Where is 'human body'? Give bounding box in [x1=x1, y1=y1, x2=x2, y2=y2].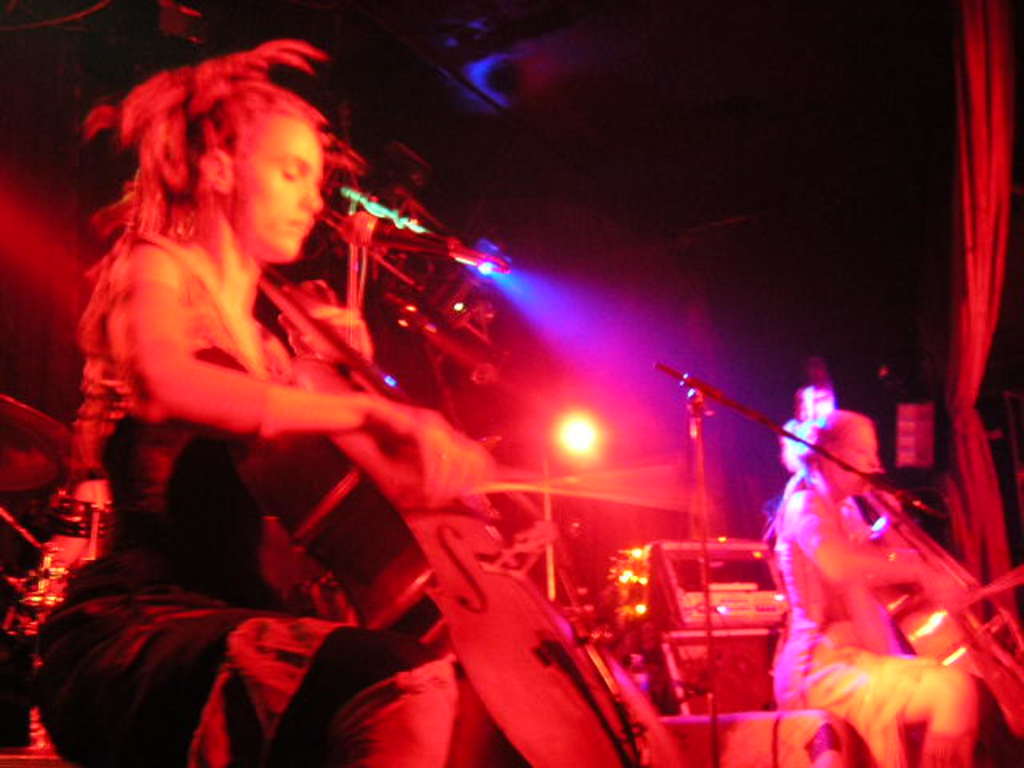
[x1=56, y1=56, x2=451, y2=688].
